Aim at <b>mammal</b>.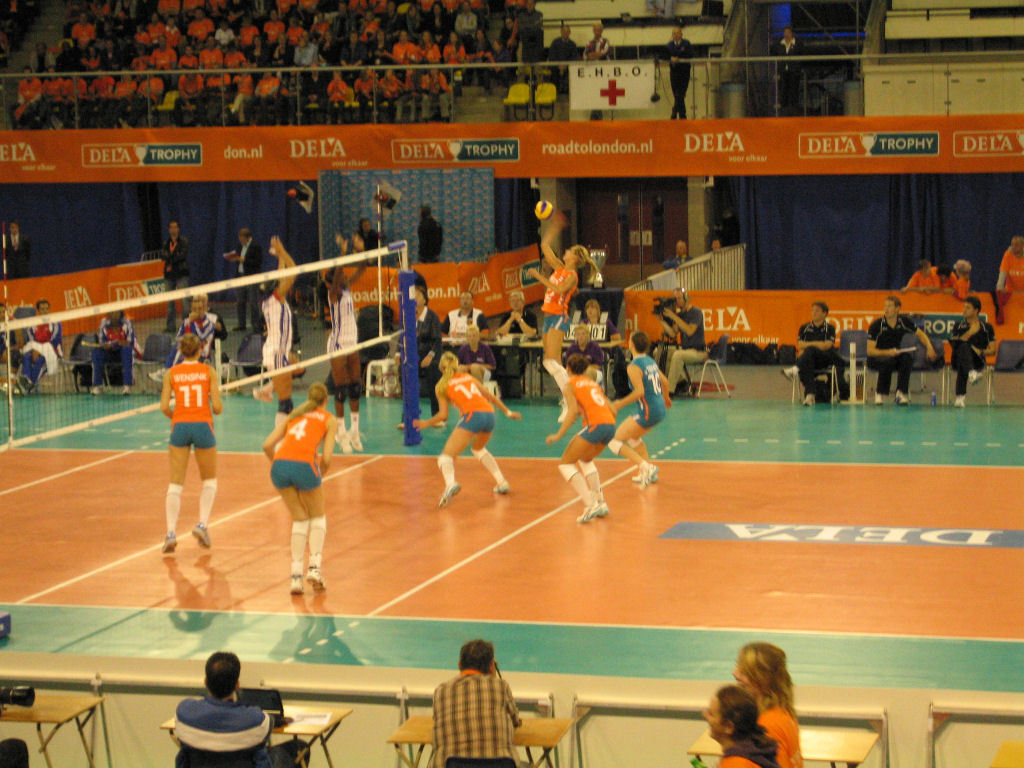
Aimed at pyautogui.locateOnScreen(656, 287, 709, 396).
